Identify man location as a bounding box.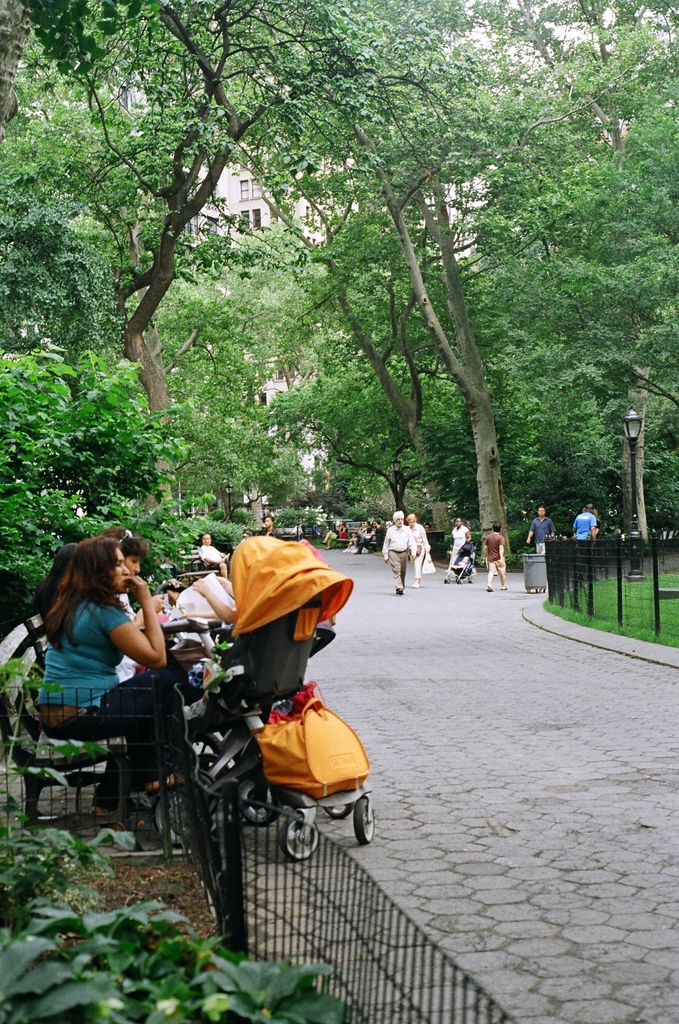
l=420, t=516, r=434, b=535.
